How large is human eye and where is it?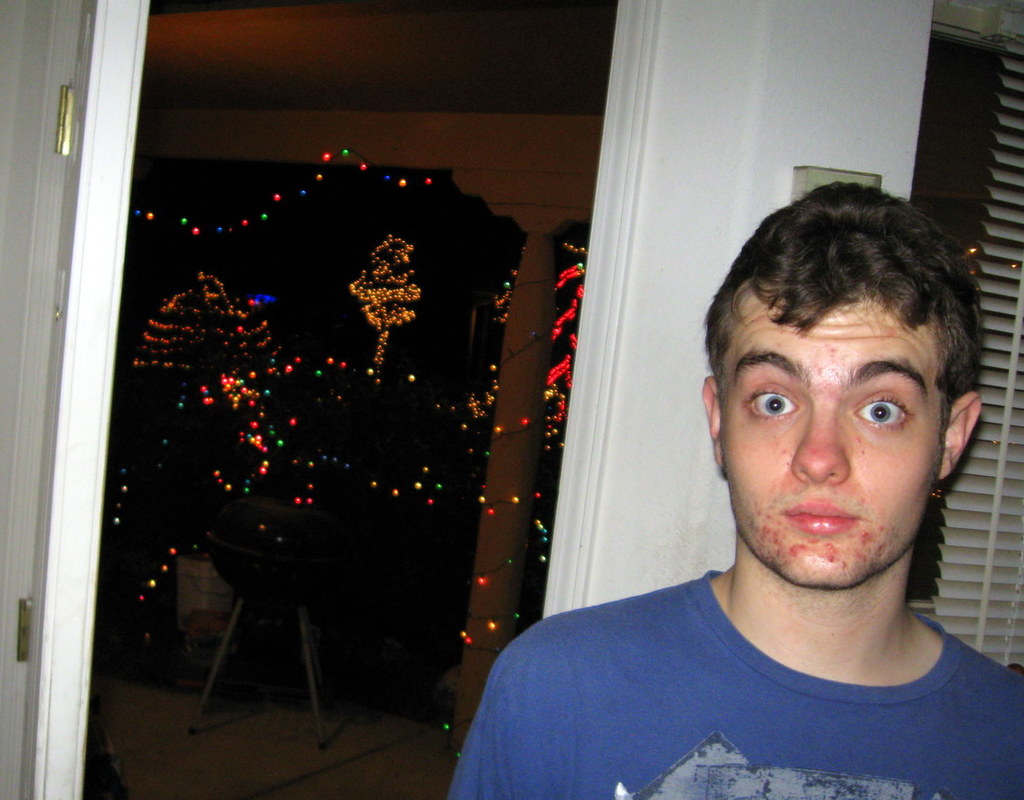
Bounding box: box=[743, 382, 800, 418].
